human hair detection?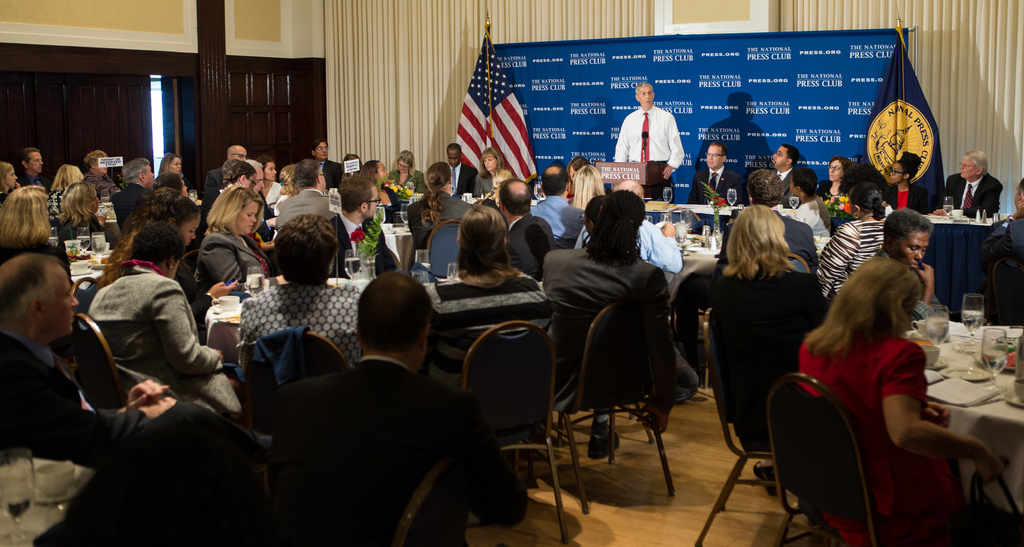
[0, 251, 63, 316]
